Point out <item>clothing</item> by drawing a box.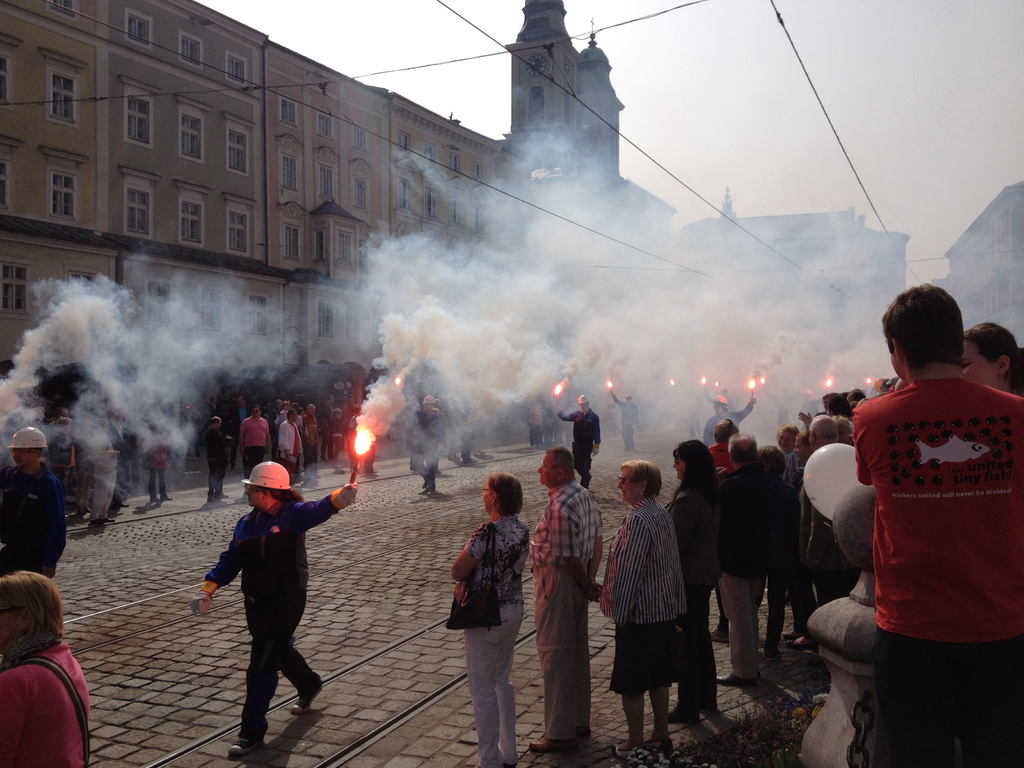
select_region(198, 490, 340, 735).
